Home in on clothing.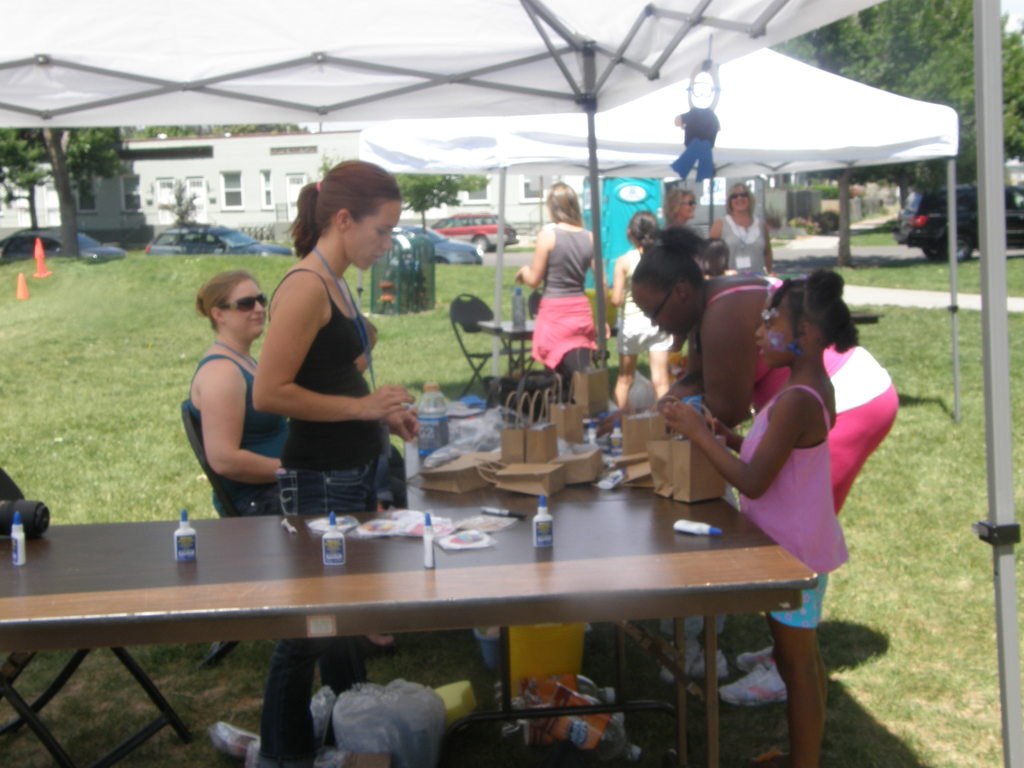
Homed in at region(190, 354, 297, 514).
